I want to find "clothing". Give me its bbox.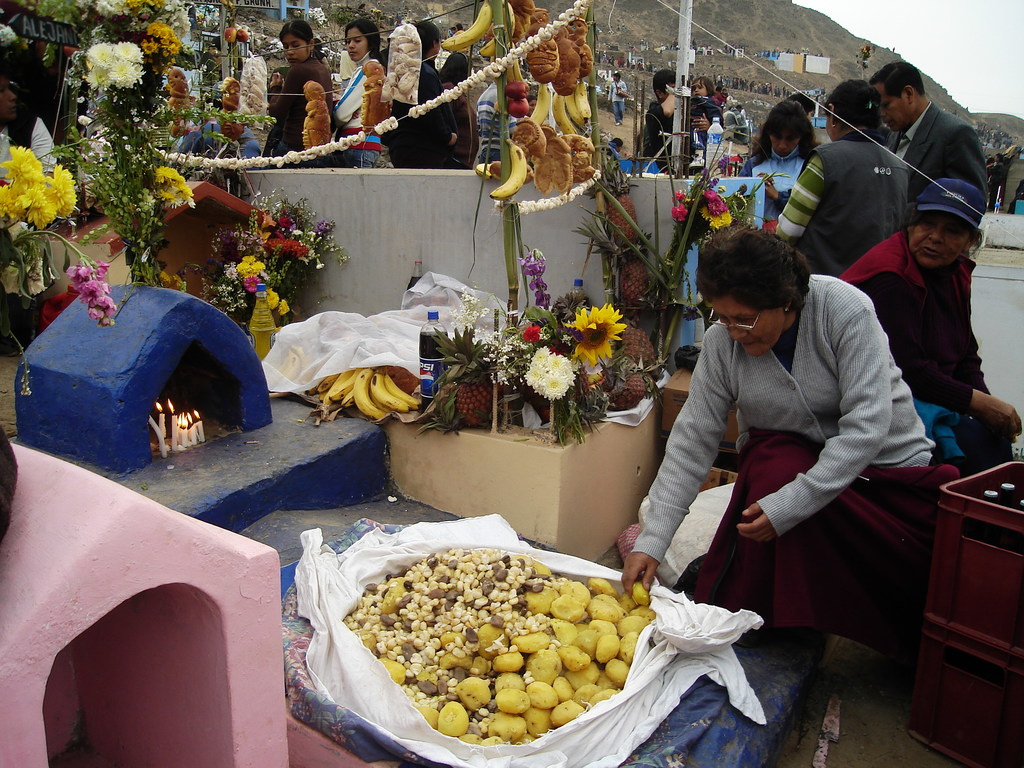
bbox=[888, 100, 991, 204].
